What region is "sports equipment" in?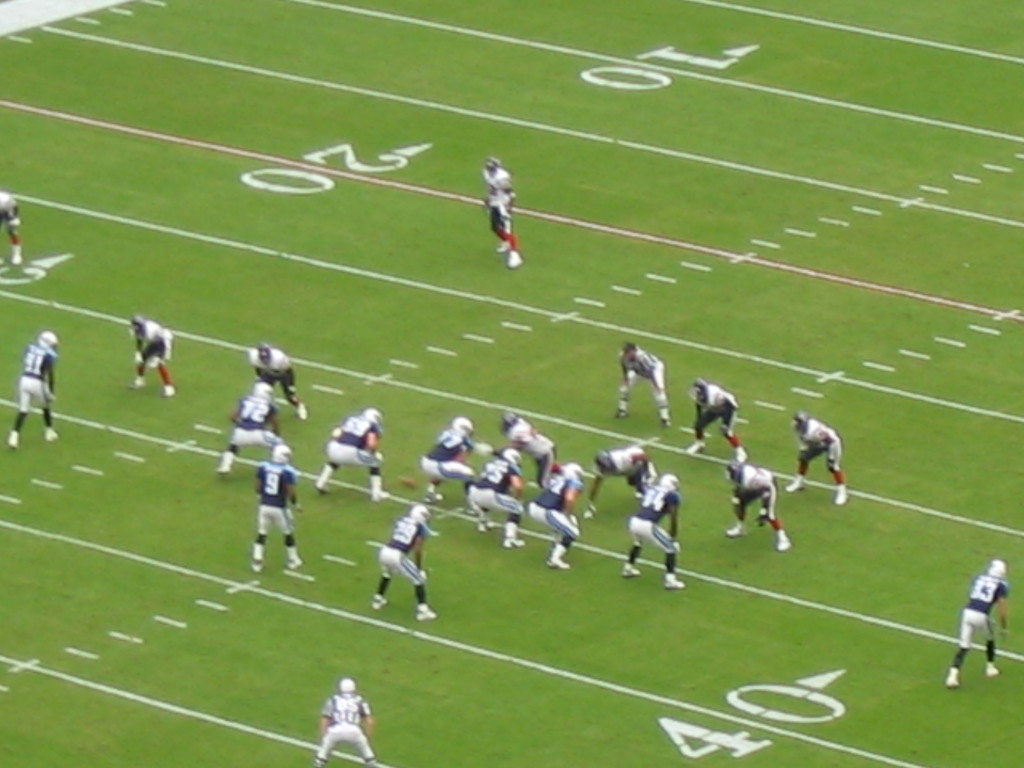
box(367, 486, 396, 506).
